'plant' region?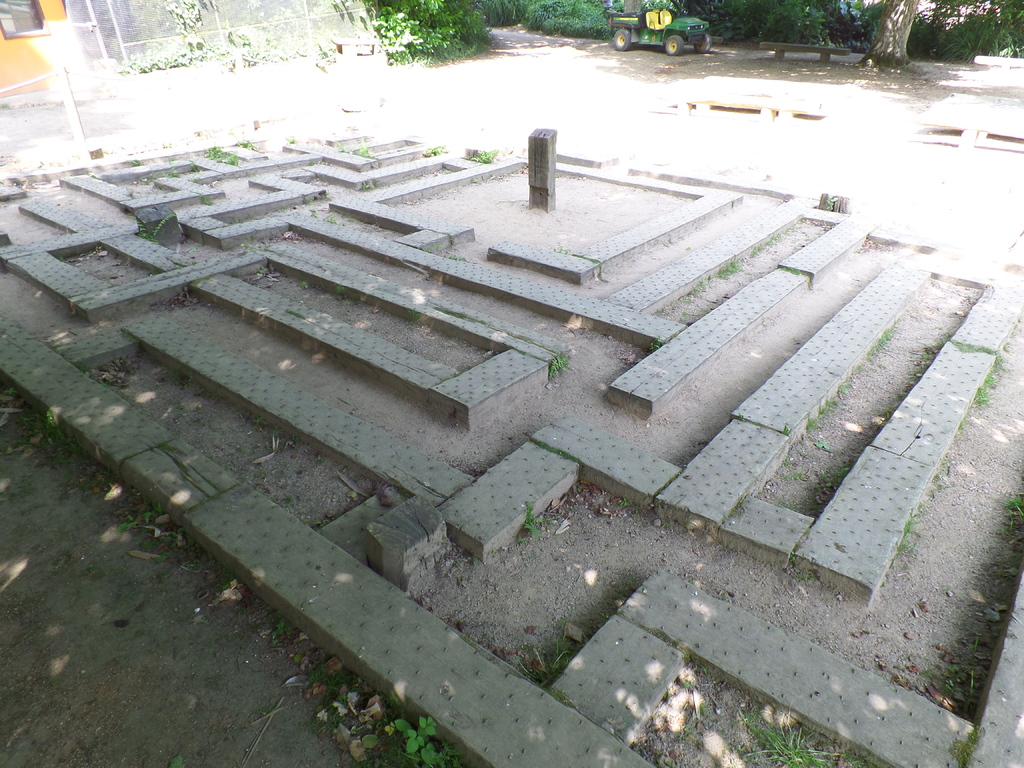
<region>698, 703, 708, 717</region>
